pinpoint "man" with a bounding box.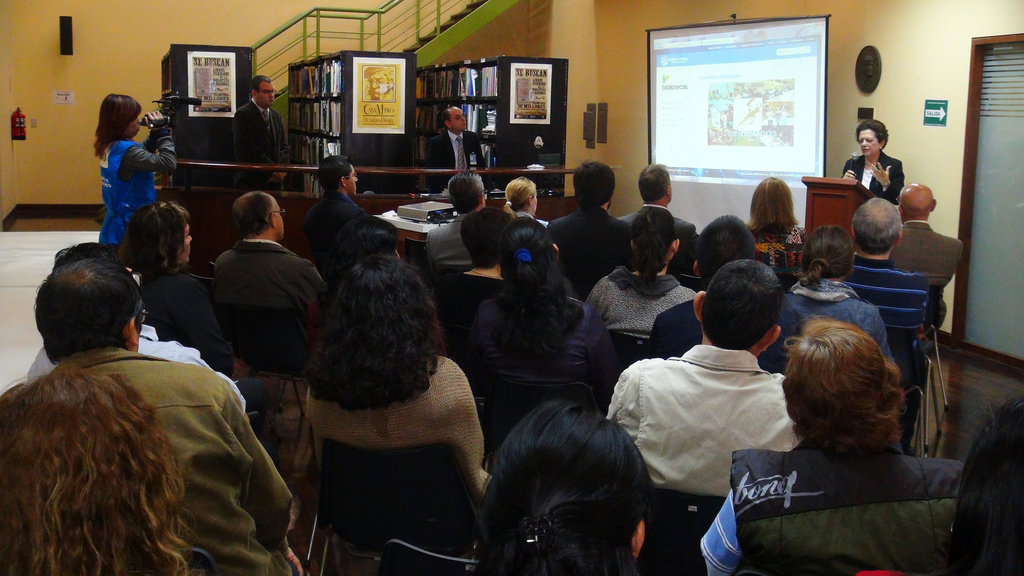
select_region(545, 161, 635, 303).
